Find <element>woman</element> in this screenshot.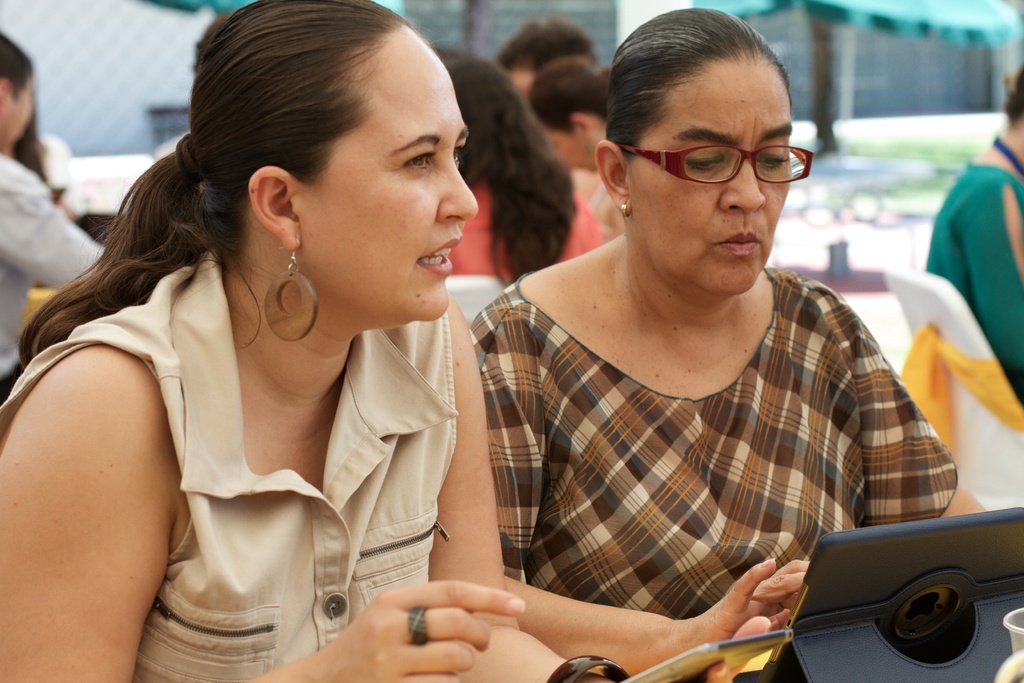
The bounding box for <element>woman</element> is Rect(928, 62, 1023, 385).
